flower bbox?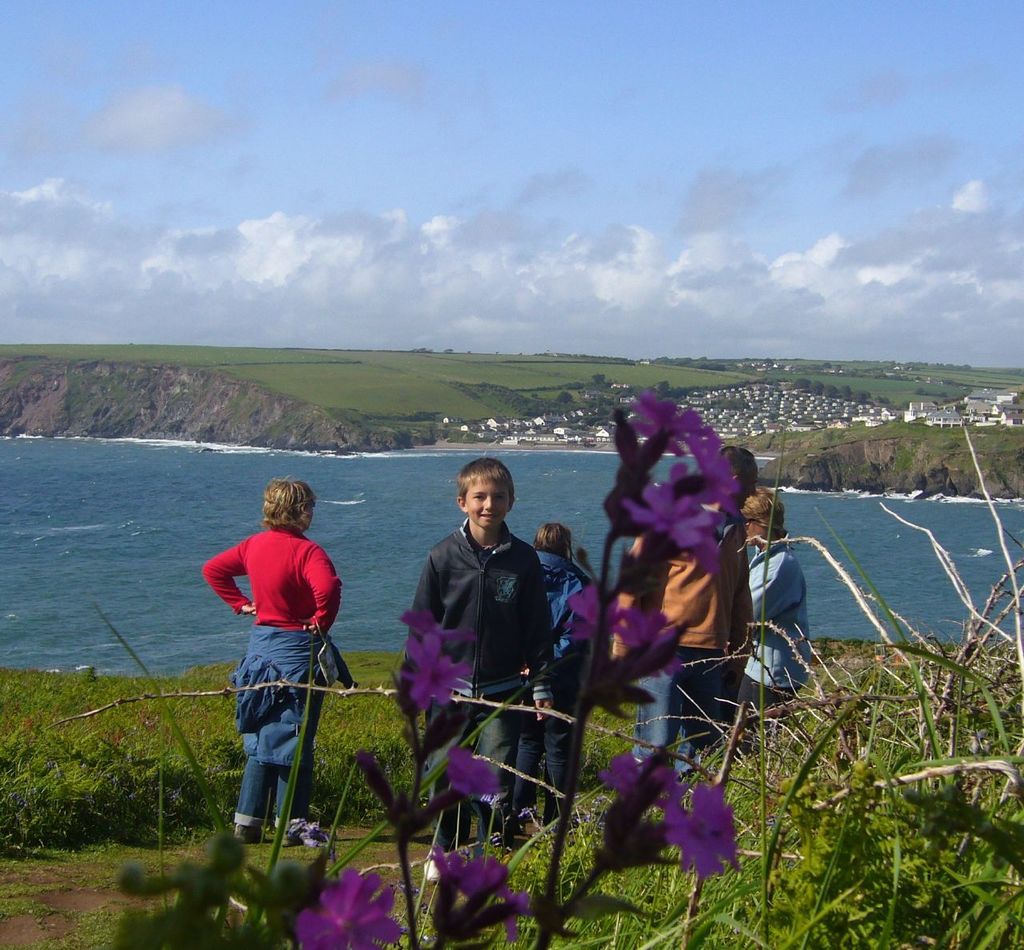
bbox(431, 844, 525, 943)
